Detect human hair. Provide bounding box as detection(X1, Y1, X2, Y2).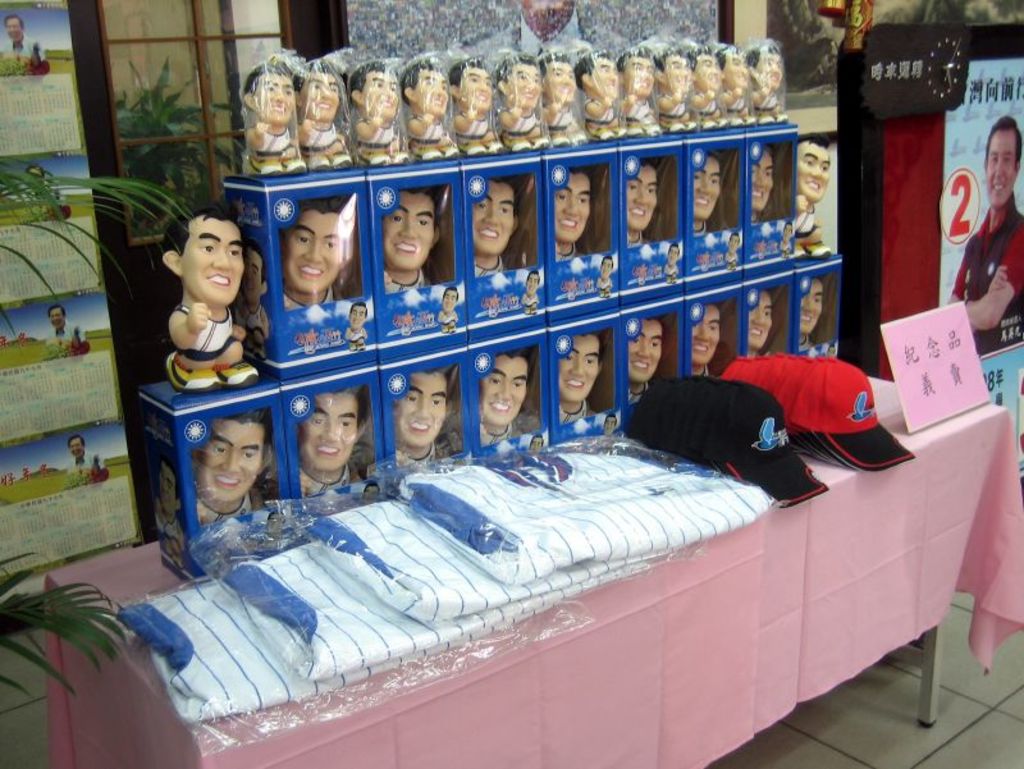
detection(489, 178, 520, 224).
